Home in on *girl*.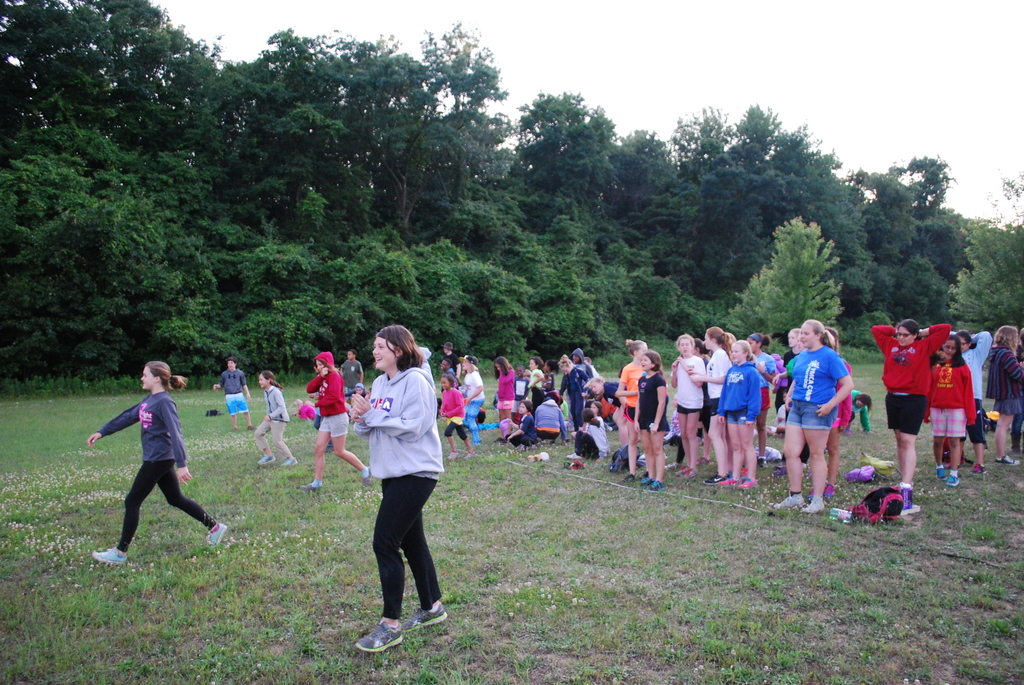
Homed in at 633/351/671/489.
